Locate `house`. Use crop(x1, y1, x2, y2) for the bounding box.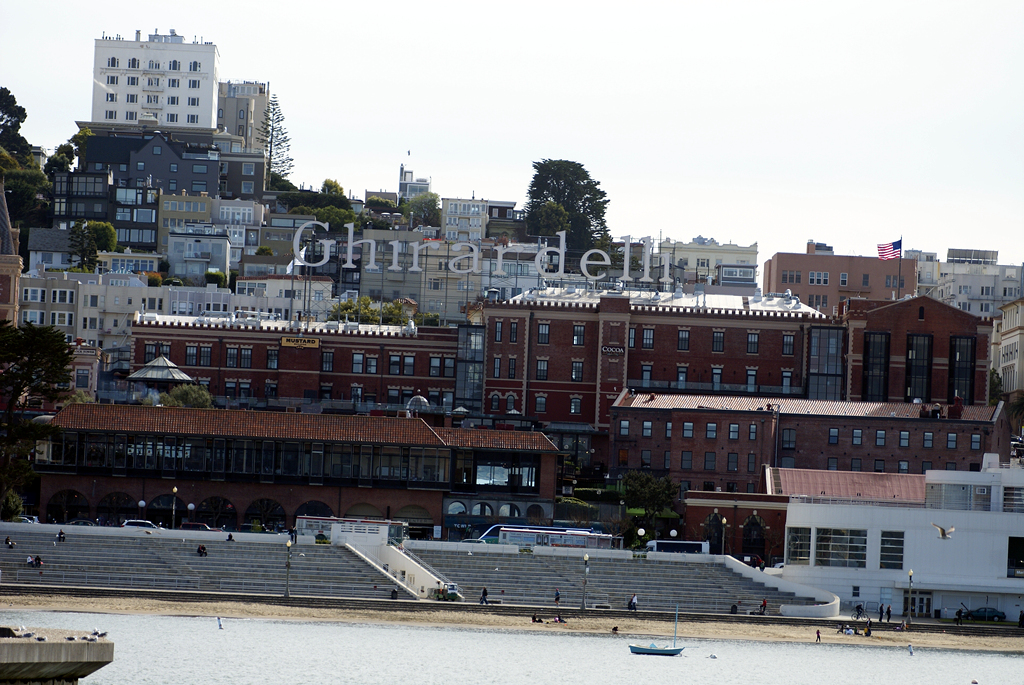
crop(655, 229, 767, 285).
